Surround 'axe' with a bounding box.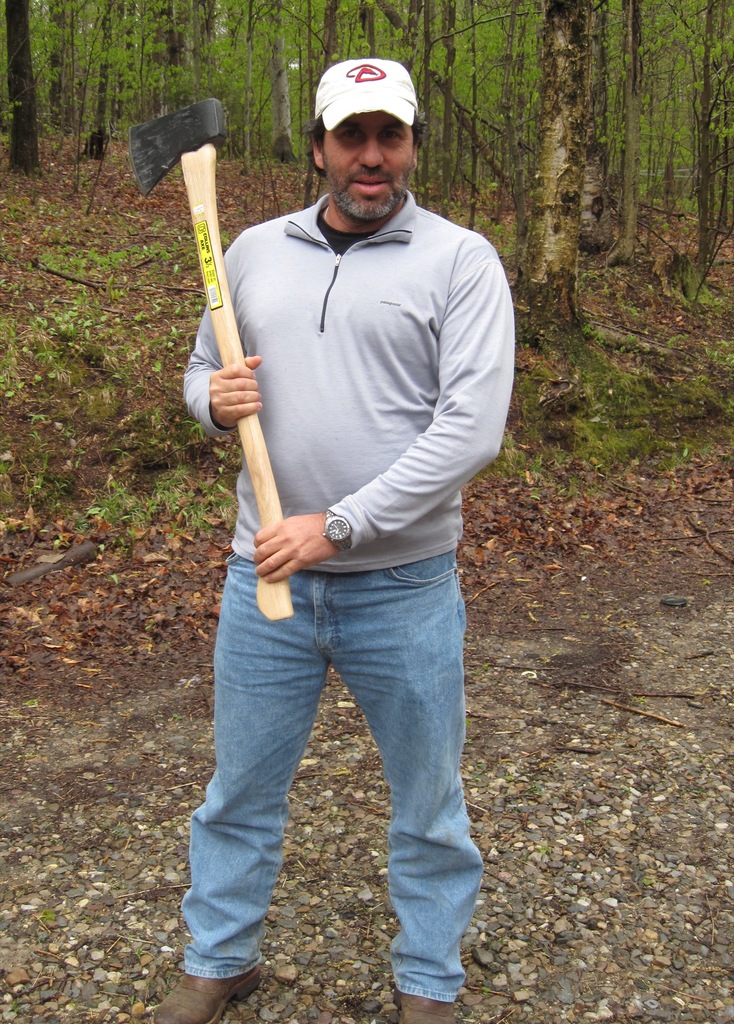
129:92:293:621.
